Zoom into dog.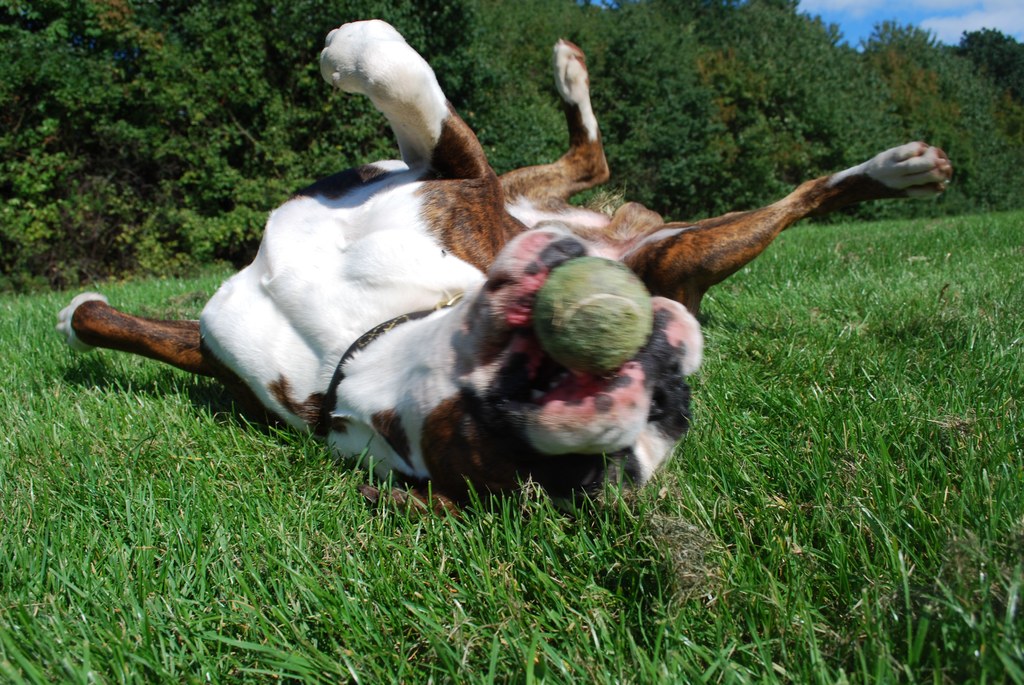
Zoom target: bbox=[54, 19, 954, 519].
